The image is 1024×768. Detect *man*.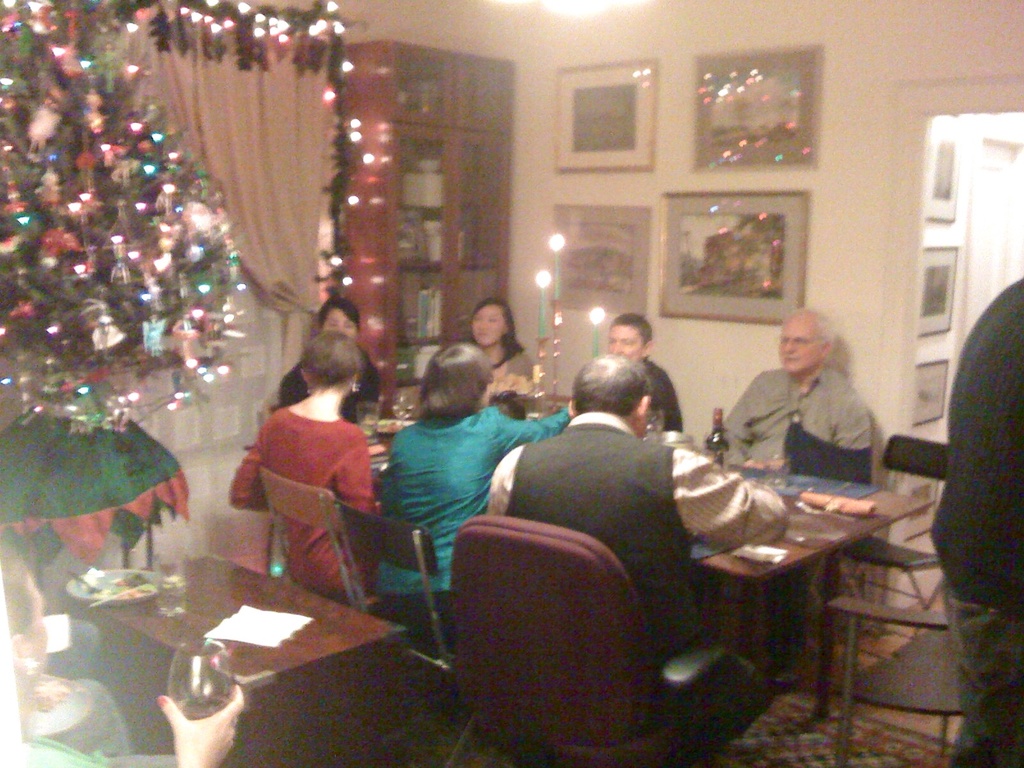
Detection: left=485, top=352, right=789, bottom=664.
